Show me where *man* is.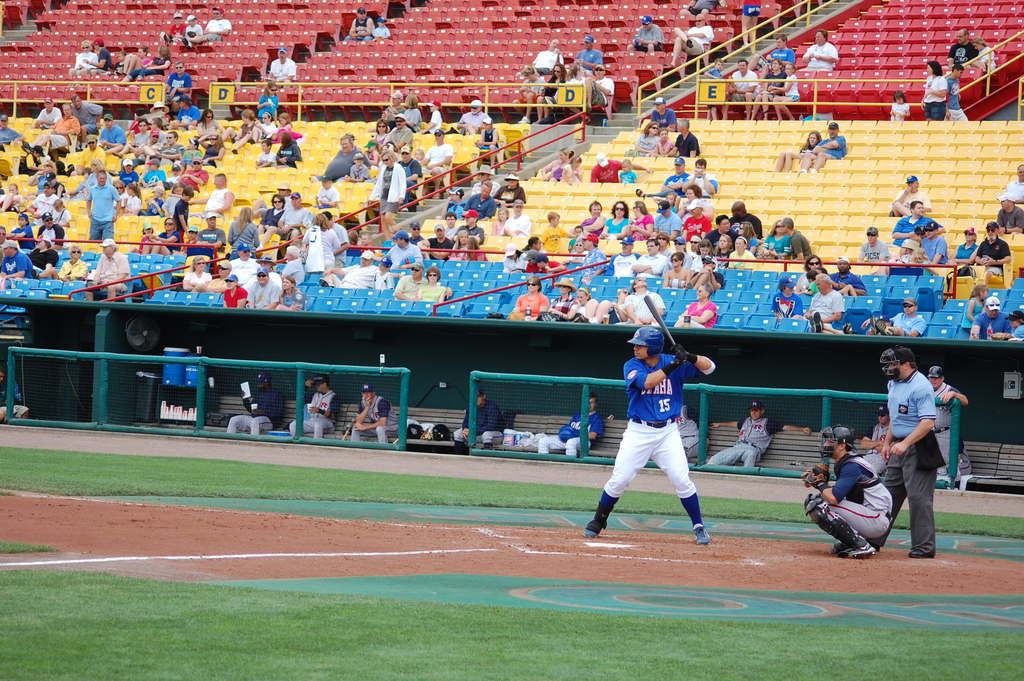
*man* is at box=[680, 192, 709, 240].
